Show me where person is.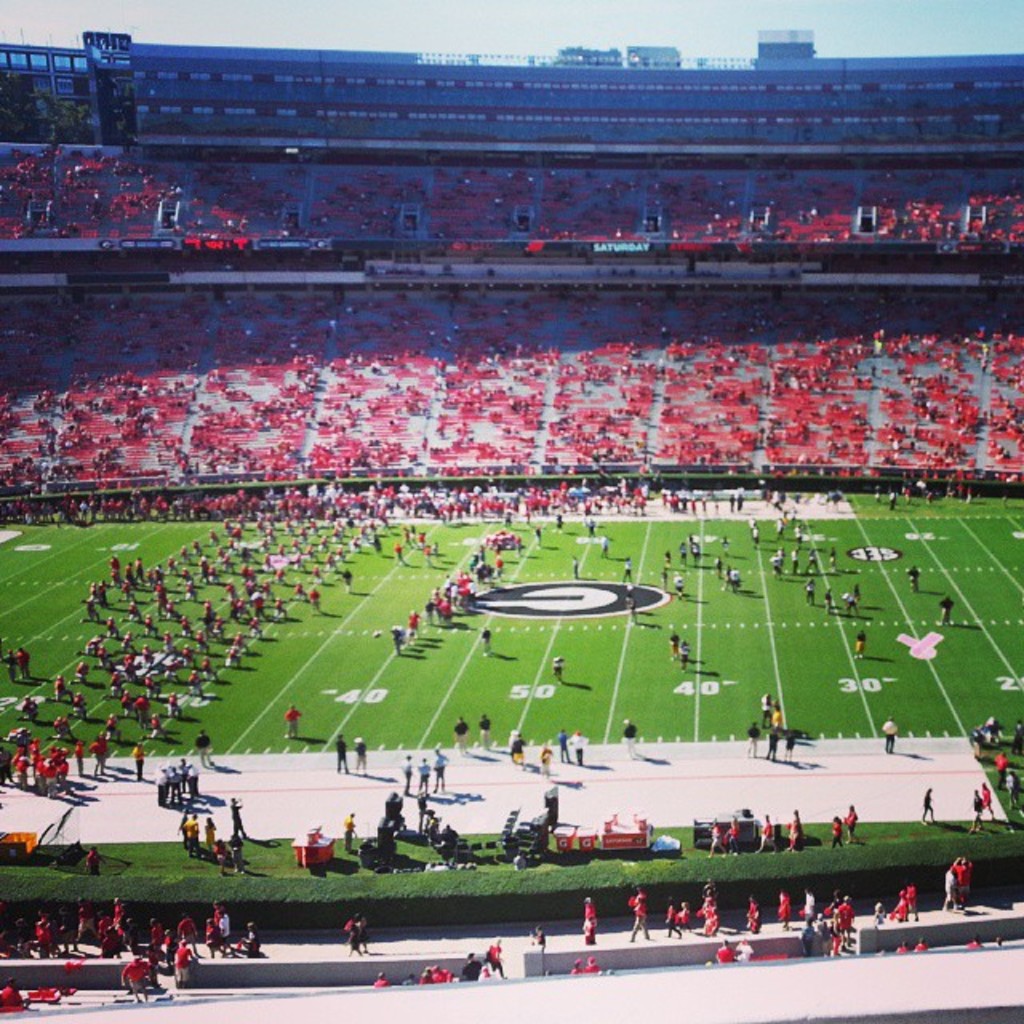
person is at [826,811,854,848].
